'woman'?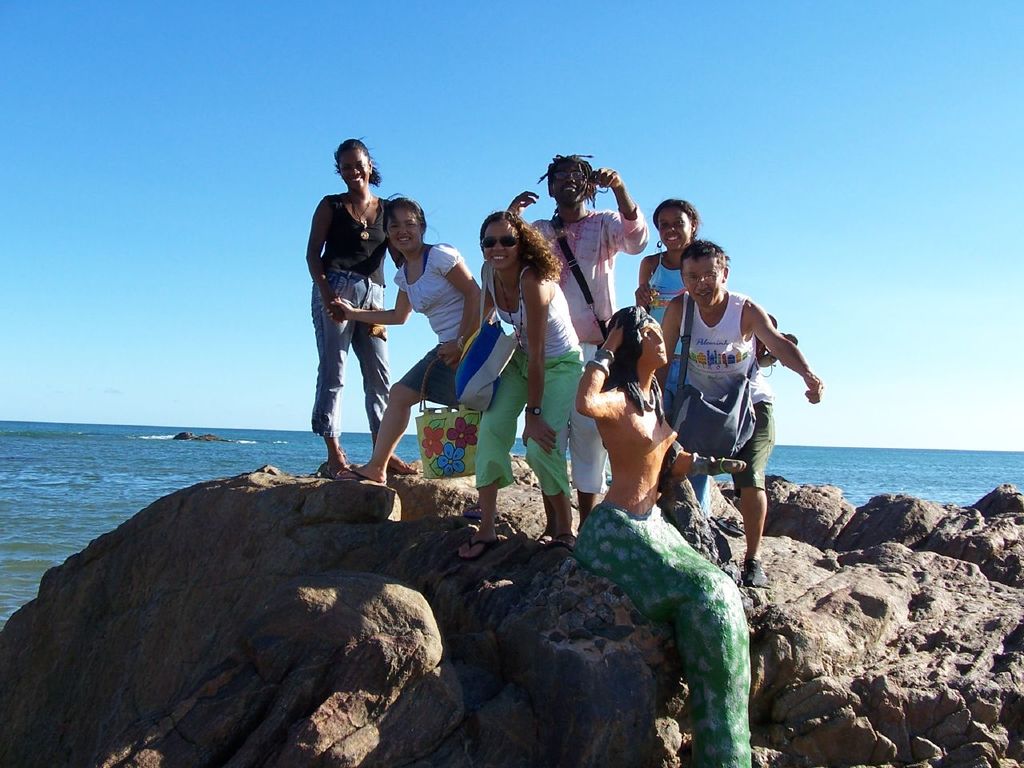
Rect(507, 146, 647, 534)
